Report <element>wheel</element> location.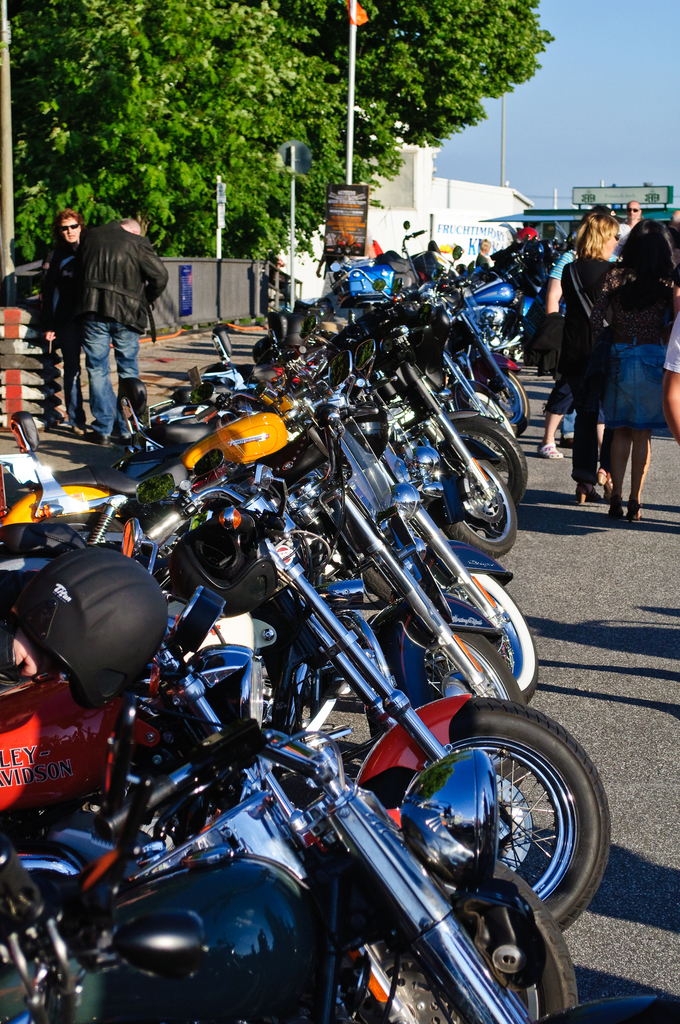
Report: <region>504, 340, 526, 364</region>.
